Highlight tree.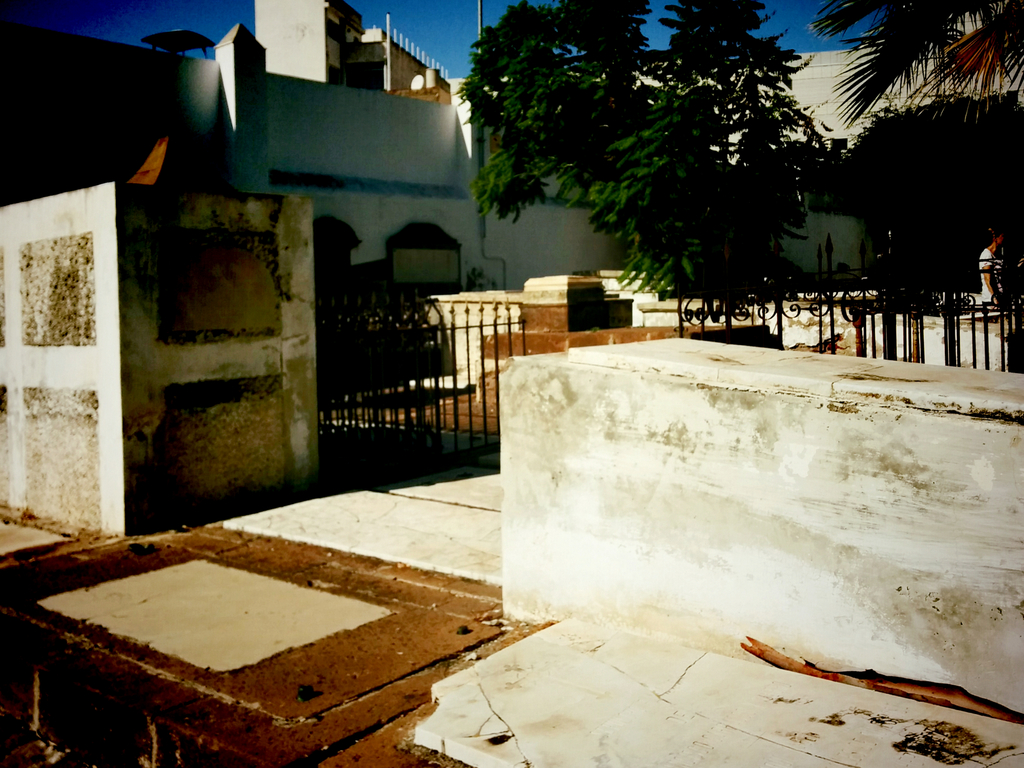
Highlighted region: box(811, 4, 1023, 260).
